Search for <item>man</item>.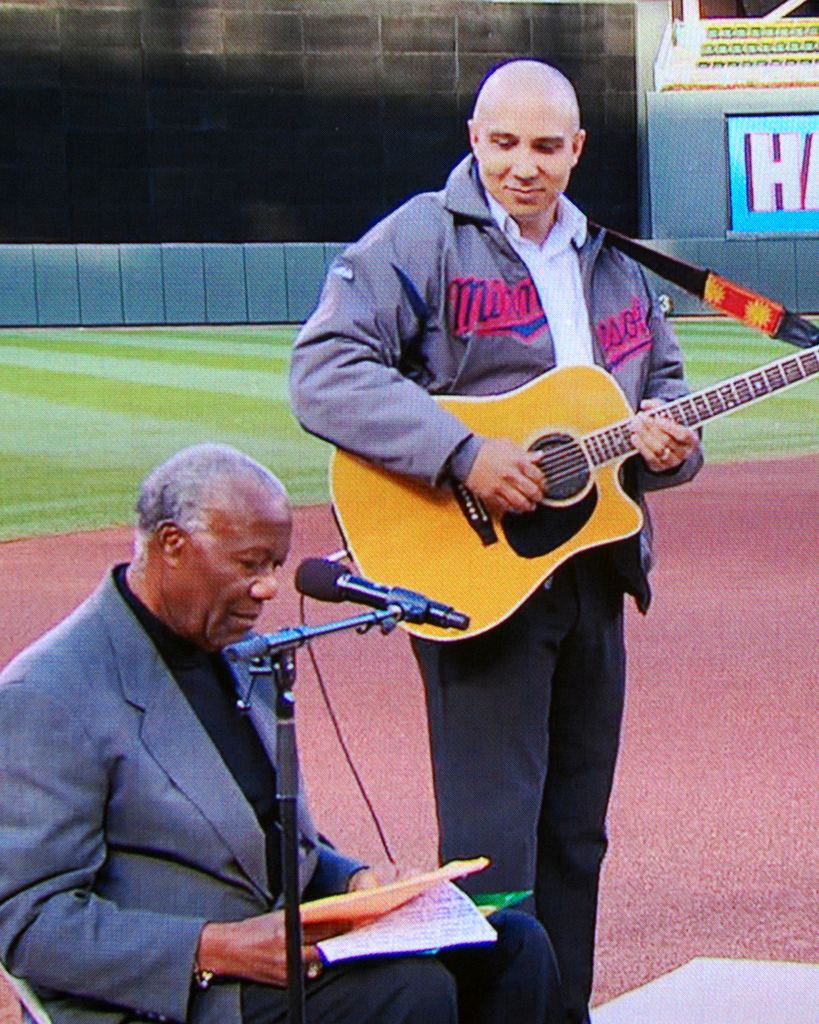
Found at 288/56/707/1023.
